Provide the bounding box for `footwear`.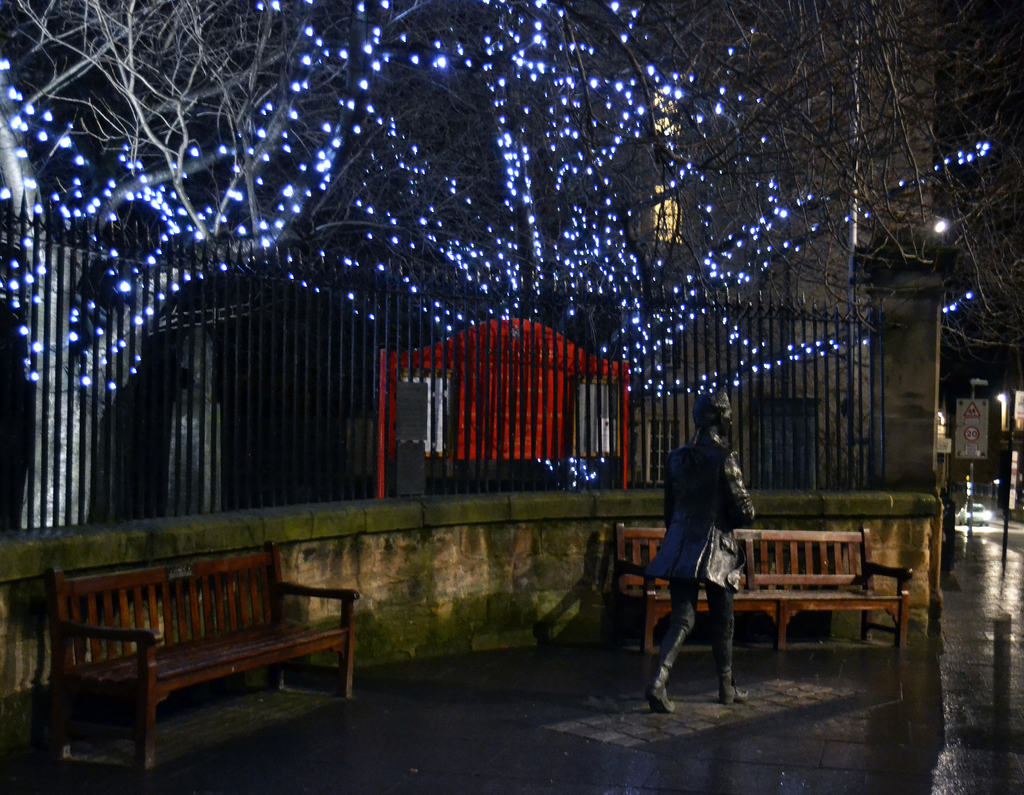
l=713, t=625, r=753, b=707.
